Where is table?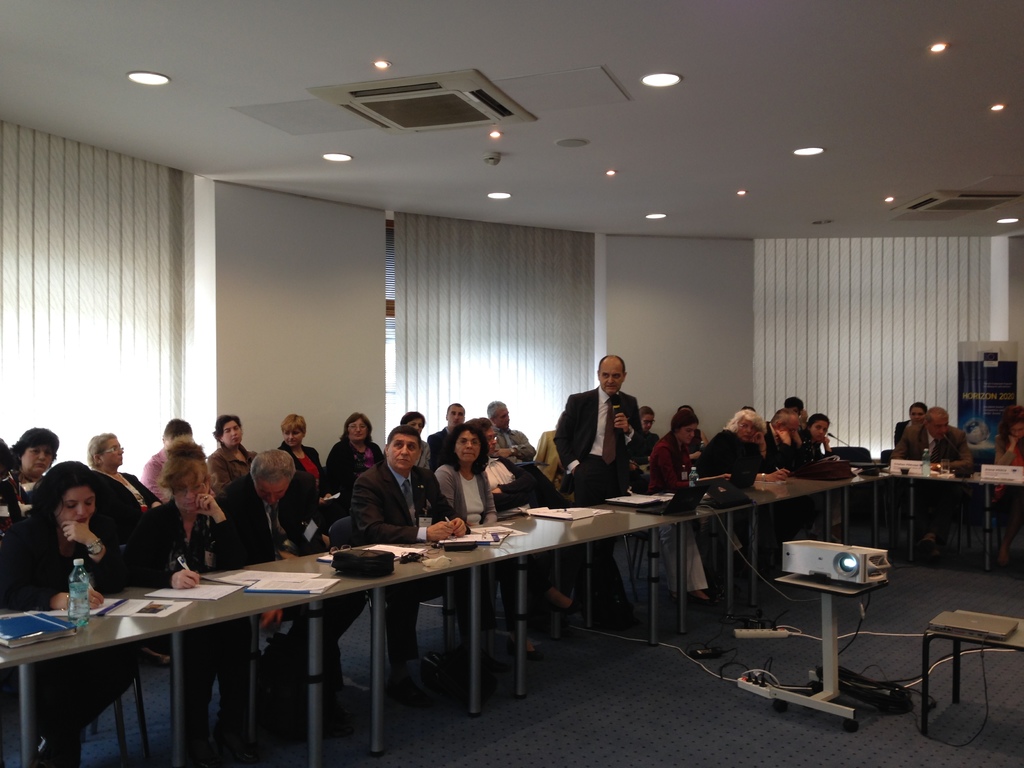
[22,557,518,751].
